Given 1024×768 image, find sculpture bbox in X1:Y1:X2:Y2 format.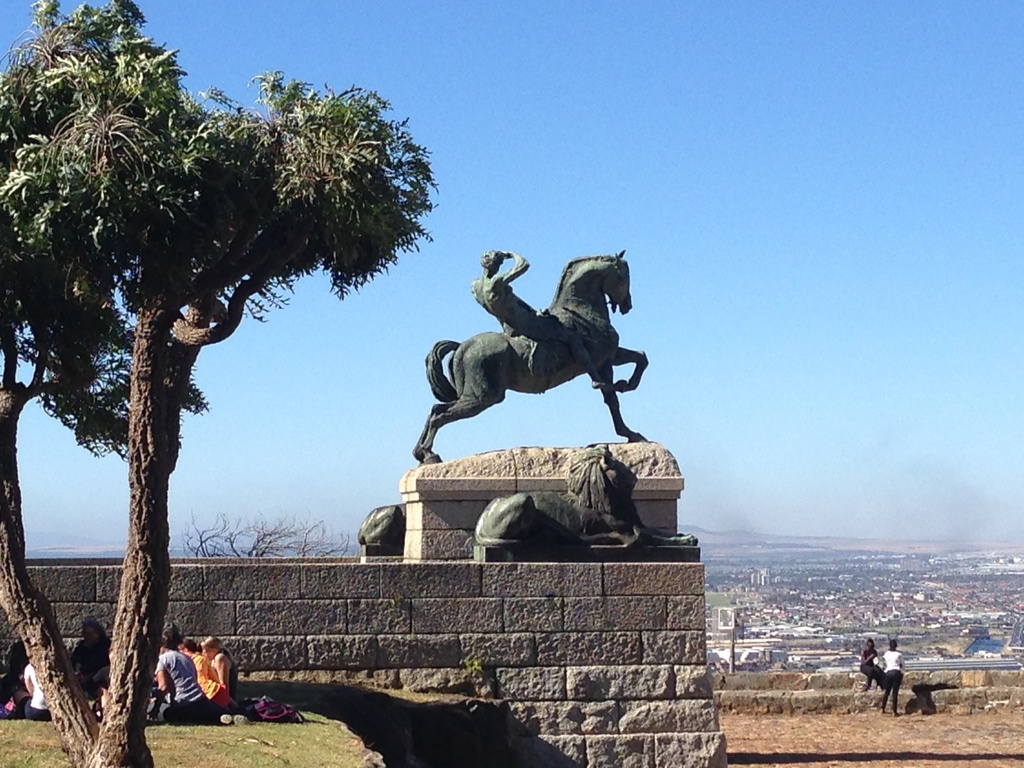
353:504:405:547.
